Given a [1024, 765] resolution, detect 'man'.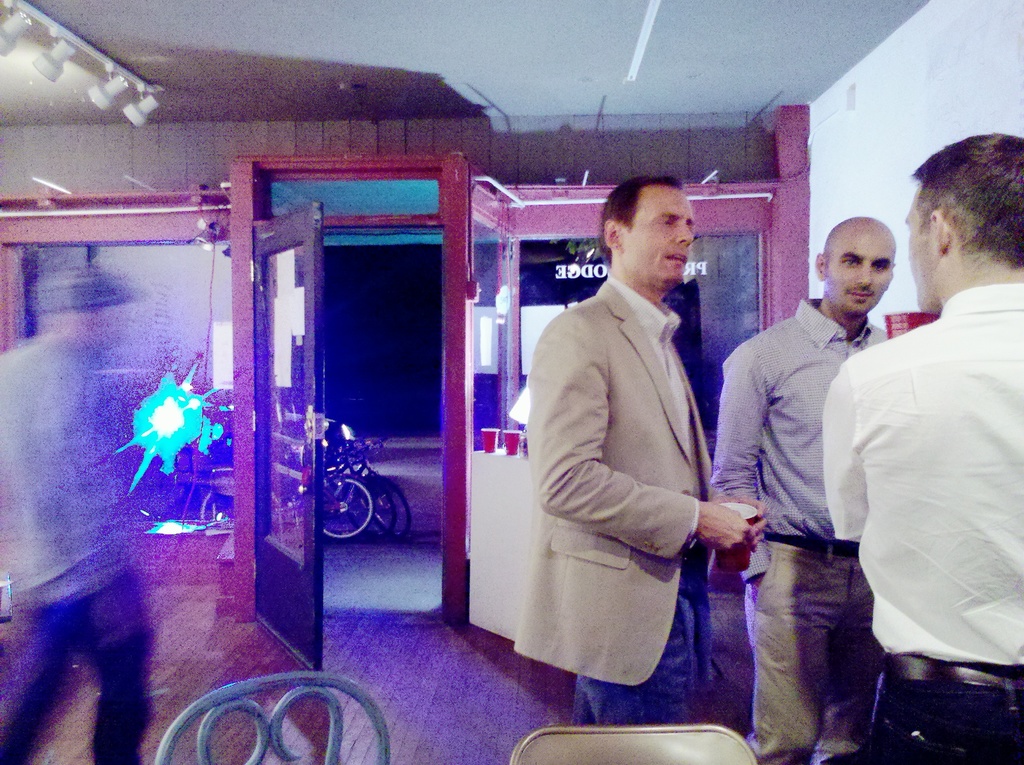
rect(702, 213, 893, 764).
